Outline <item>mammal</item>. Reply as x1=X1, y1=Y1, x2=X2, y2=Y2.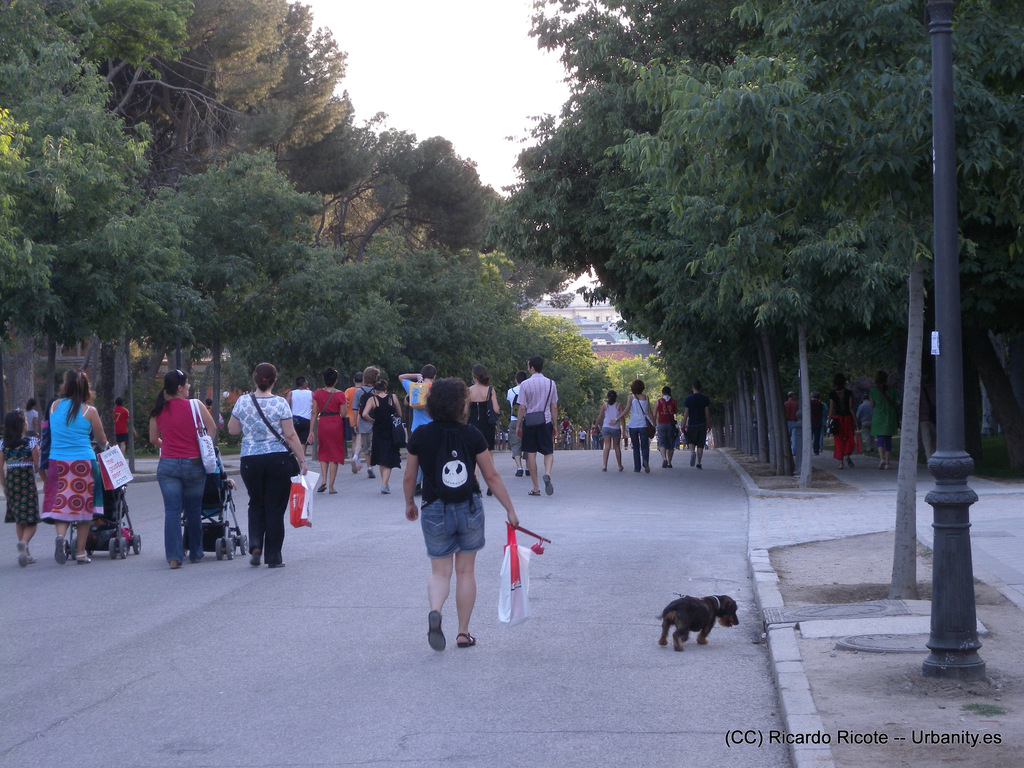
x1=150, y1=372, x2=218, y2=564.
